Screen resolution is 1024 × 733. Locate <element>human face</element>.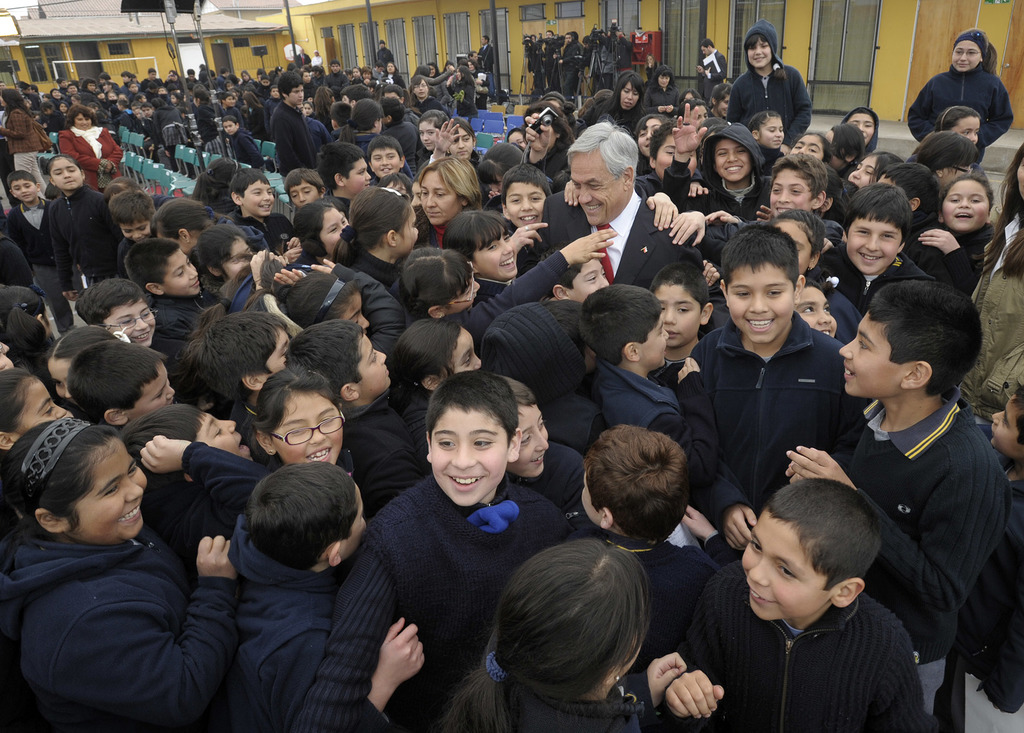
[362, 72, 374, 83].
